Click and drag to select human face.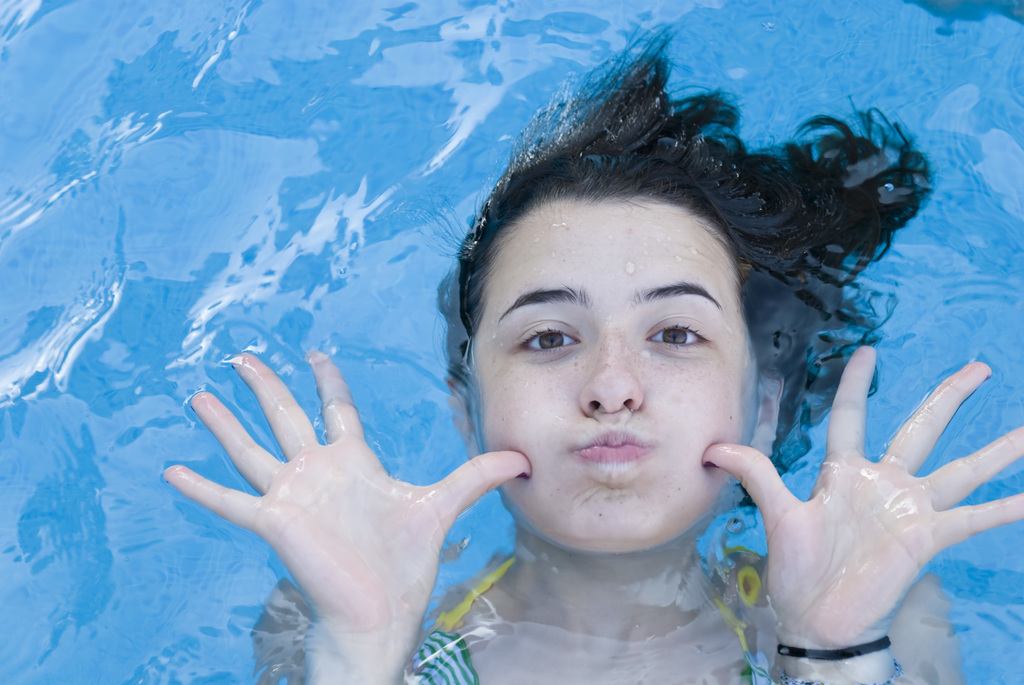
Selection: 468, 188, 756, 555.
